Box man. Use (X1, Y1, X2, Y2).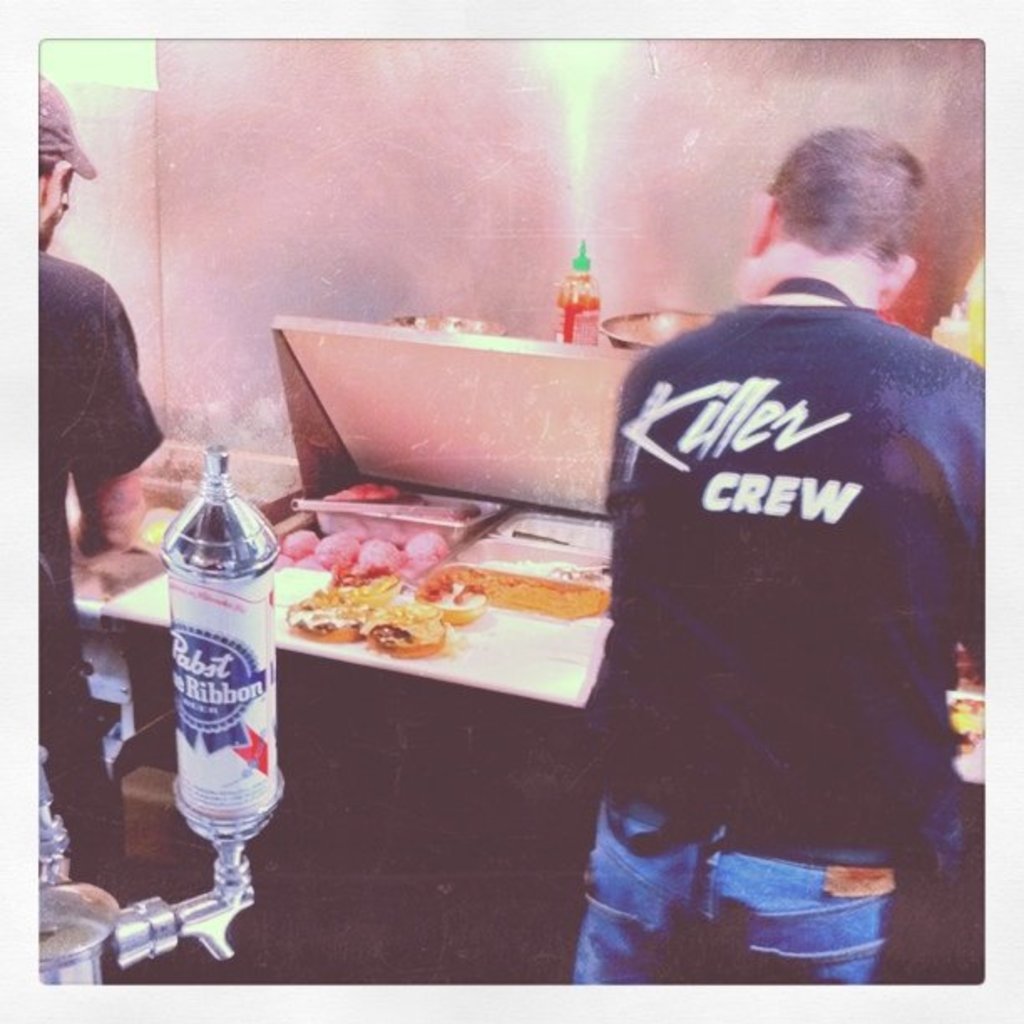
(37, 77, 166, 980).
